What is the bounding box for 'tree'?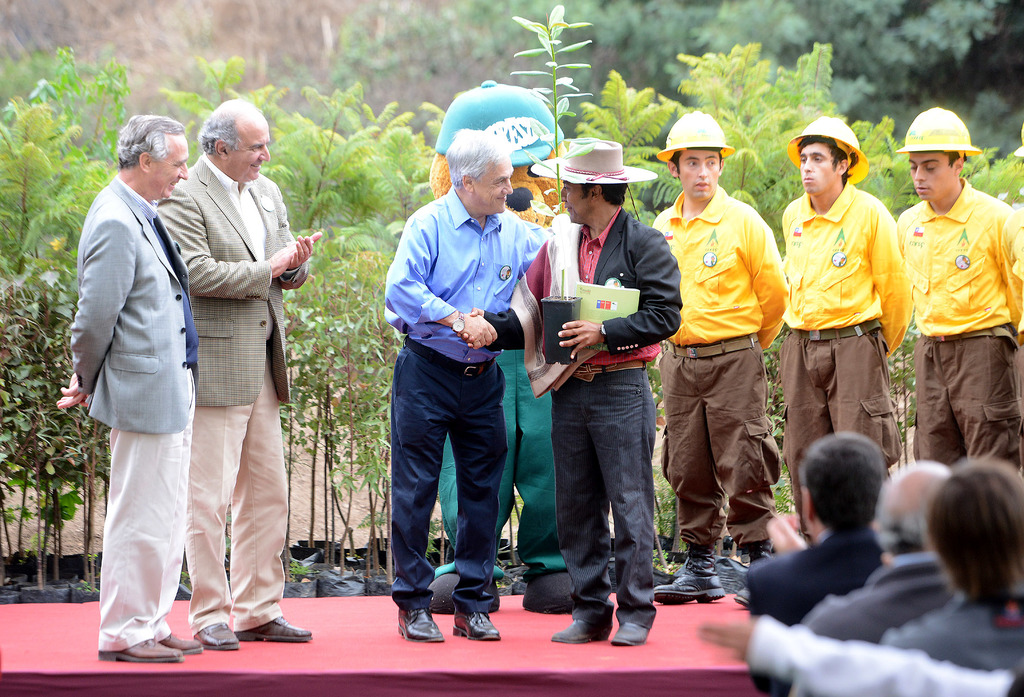
0/280/104/594.
